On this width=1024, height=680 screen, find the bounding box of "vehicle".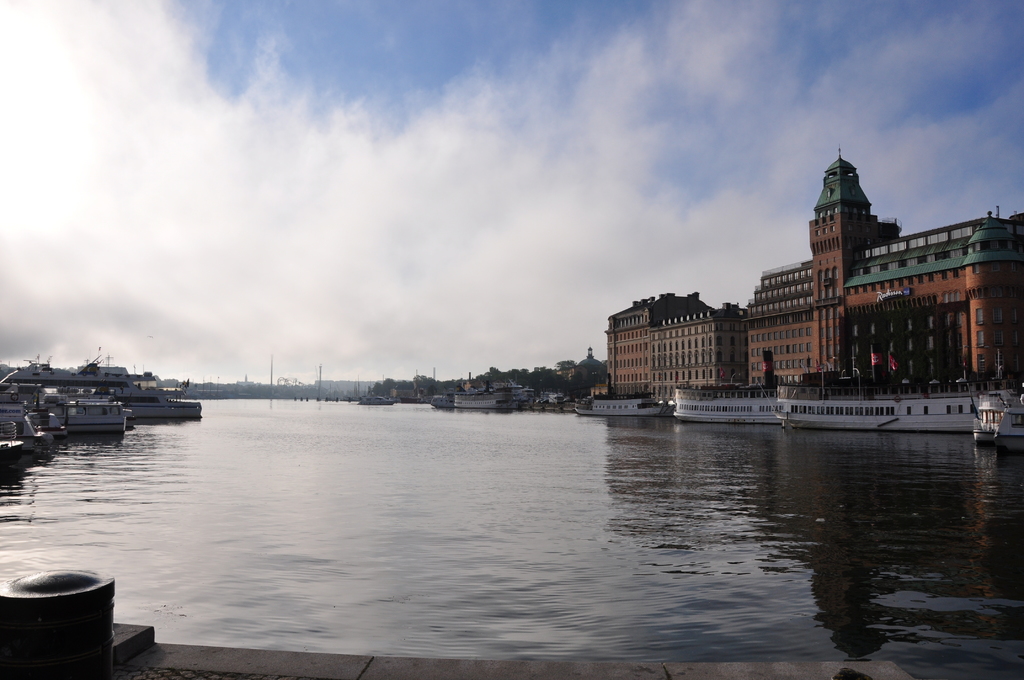
Bounding box: (0,387,137,432).
